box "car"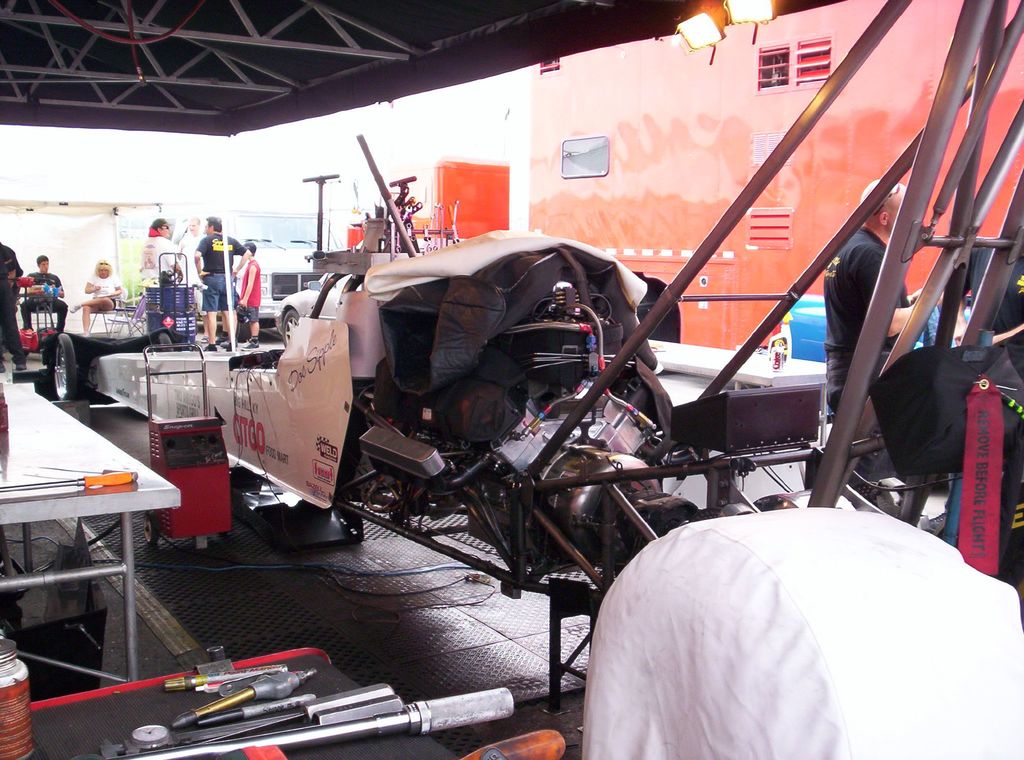
locate(279, 267, 369, 350)
